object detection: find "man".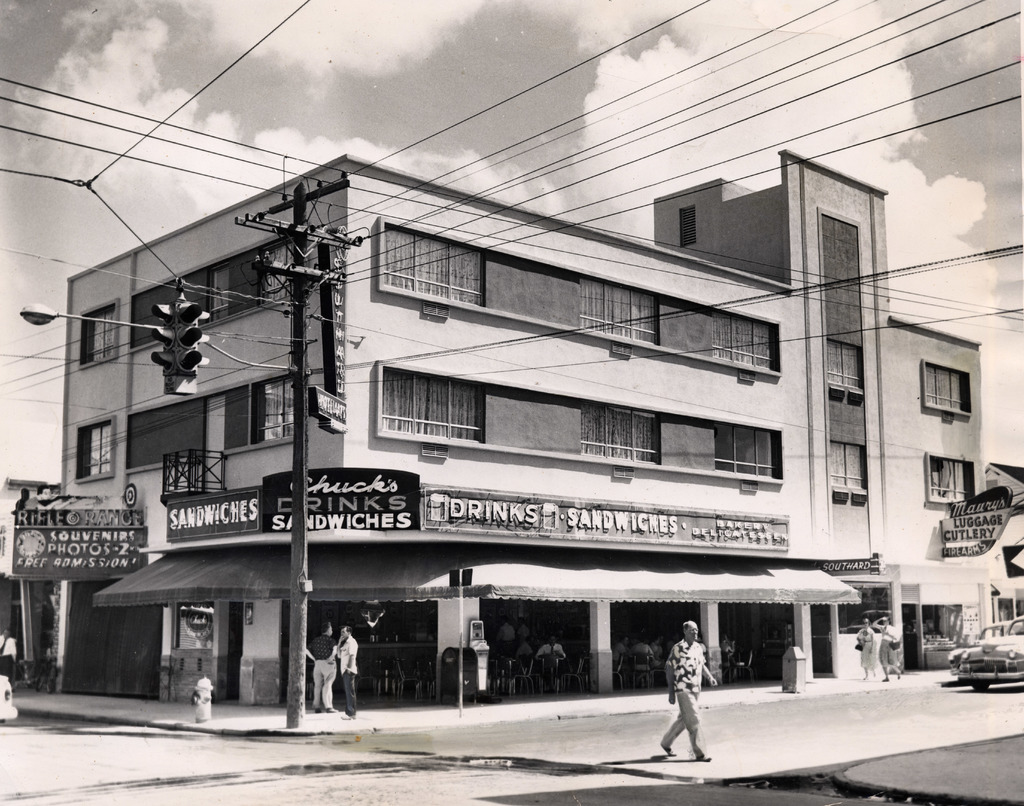
334 622 359 718.
